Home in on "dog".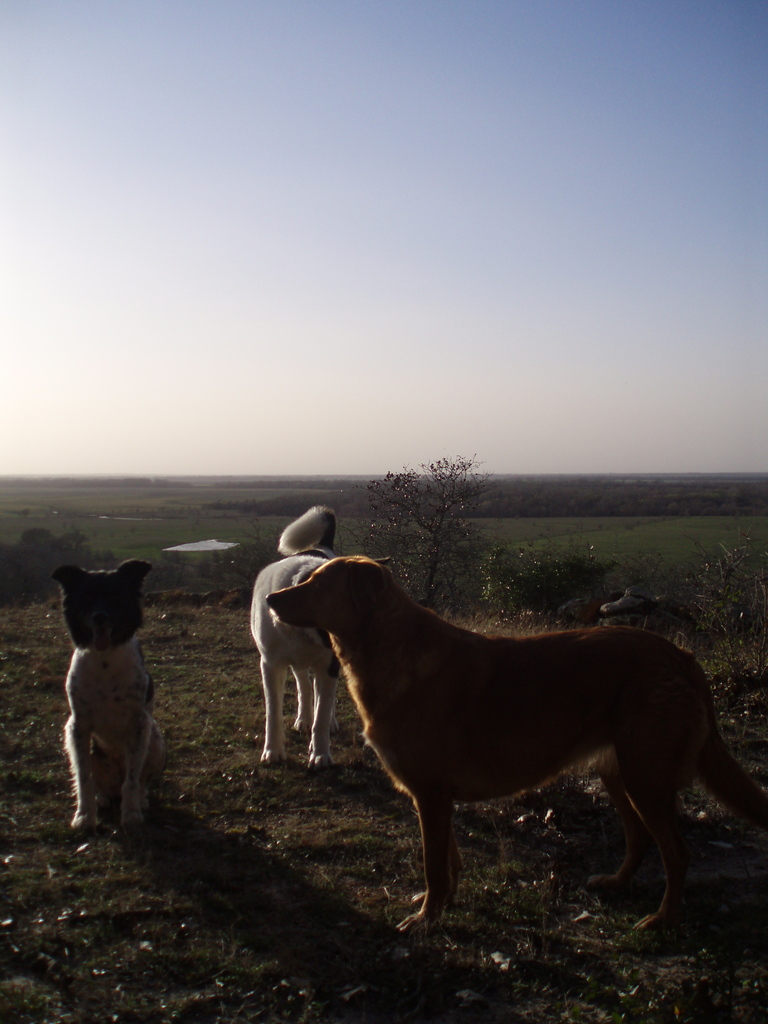
Homed in at 264:550:767:953.
